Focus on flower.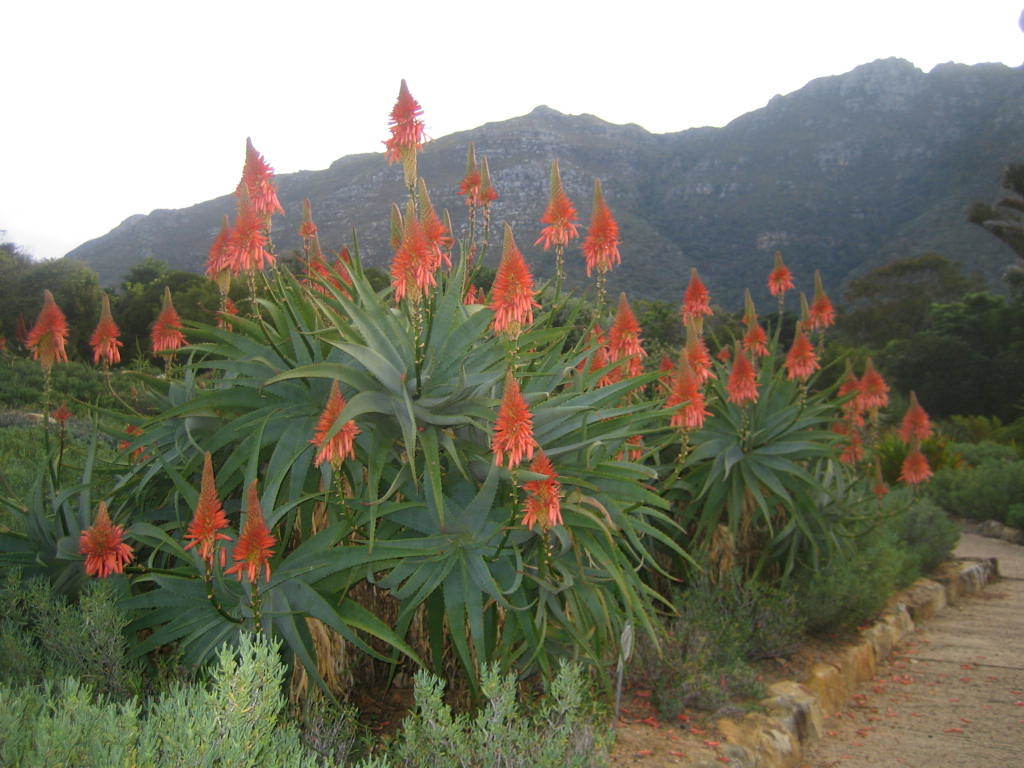
Focused at rect(55, 404, 70, 420).
